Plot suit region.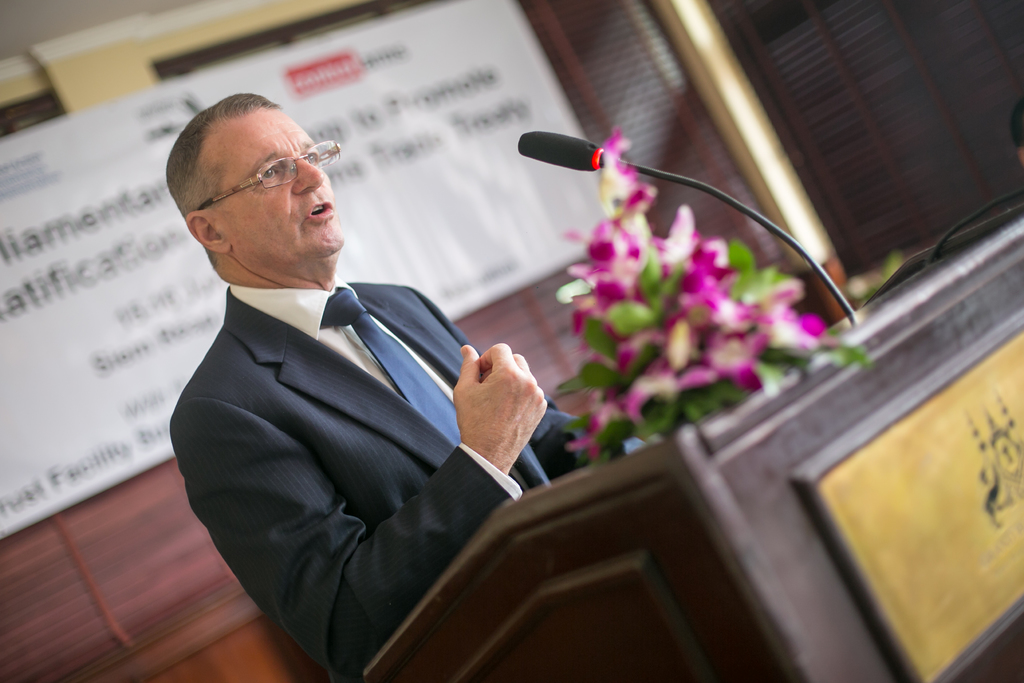
Plotted at bbox(179, 258, 605, 636).
